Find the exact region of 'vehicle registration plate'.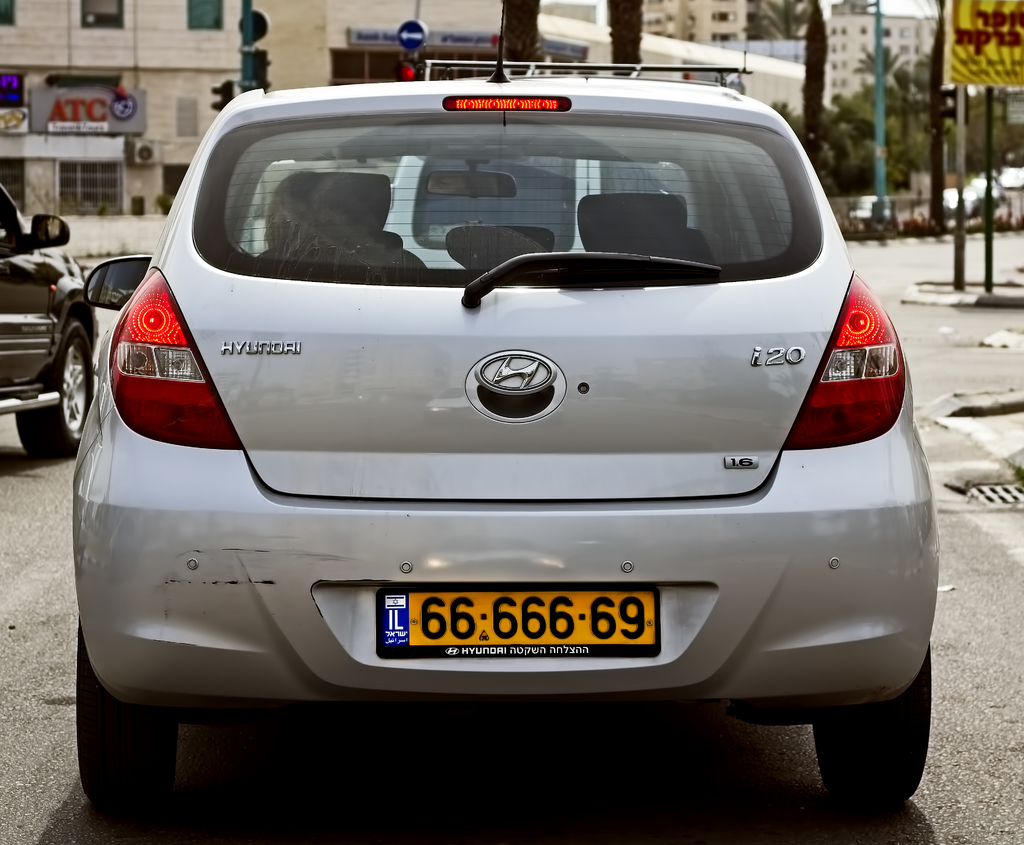
Exact region: 374,586,660,657.
